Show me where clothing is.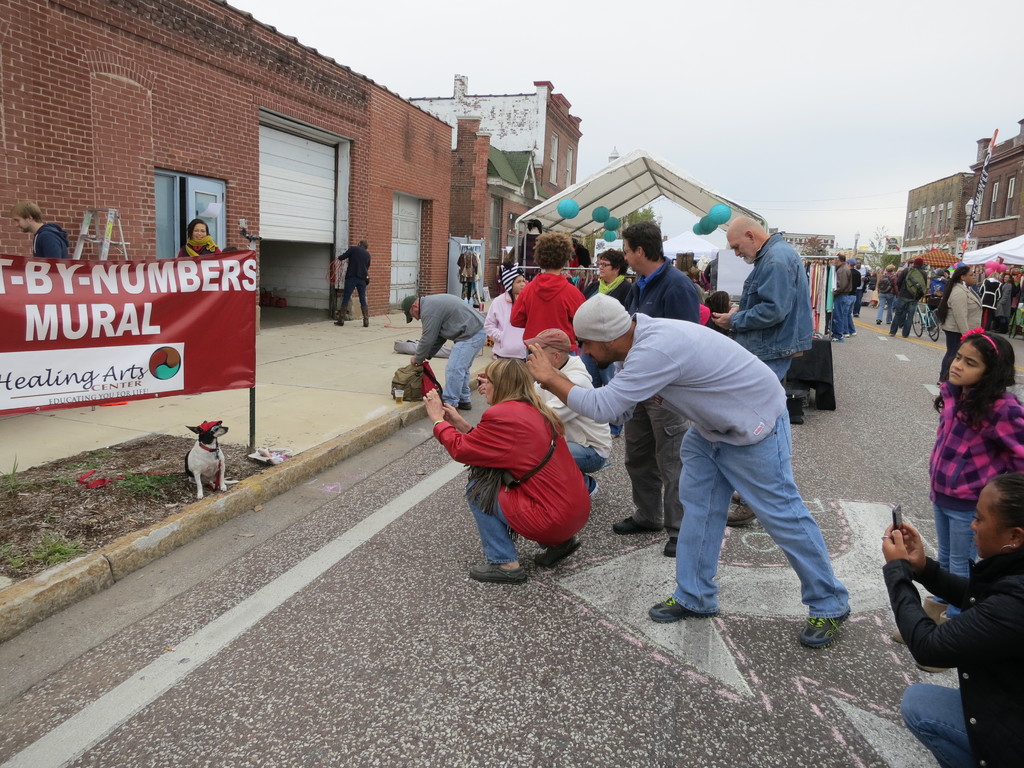
clothing is at {"x1": 431, "y1": 403, "x2": 590, "y2": 561}.
